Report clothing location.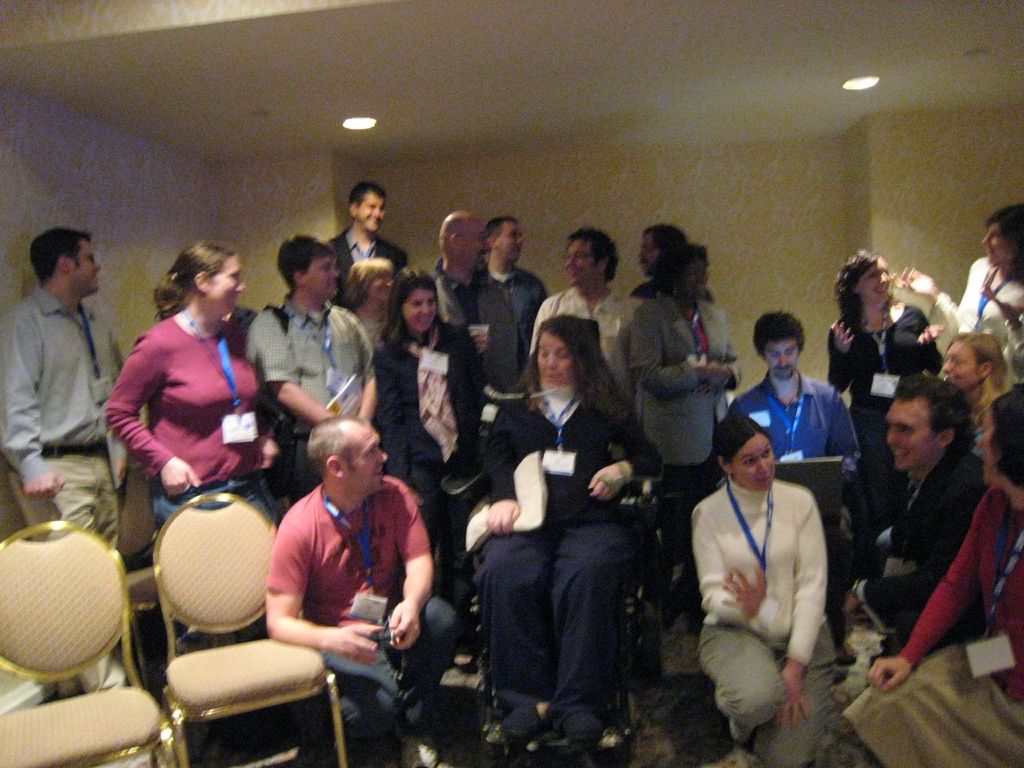
Report: region(840, 491, 1023, 767).
